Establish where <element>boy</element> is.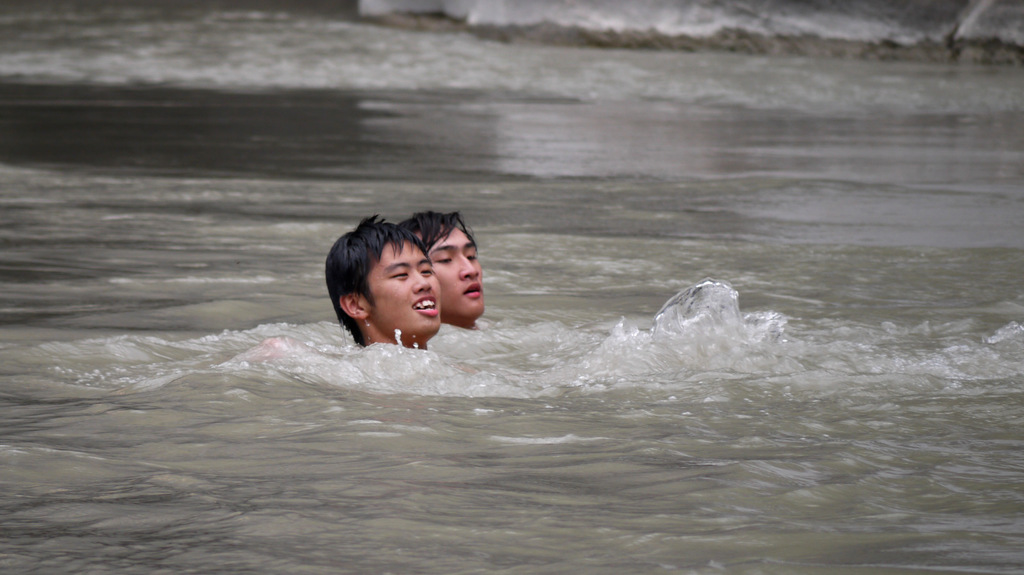
Established at {"x1": 342, "y1": 205, "x2": 497, "y2": 356}.
